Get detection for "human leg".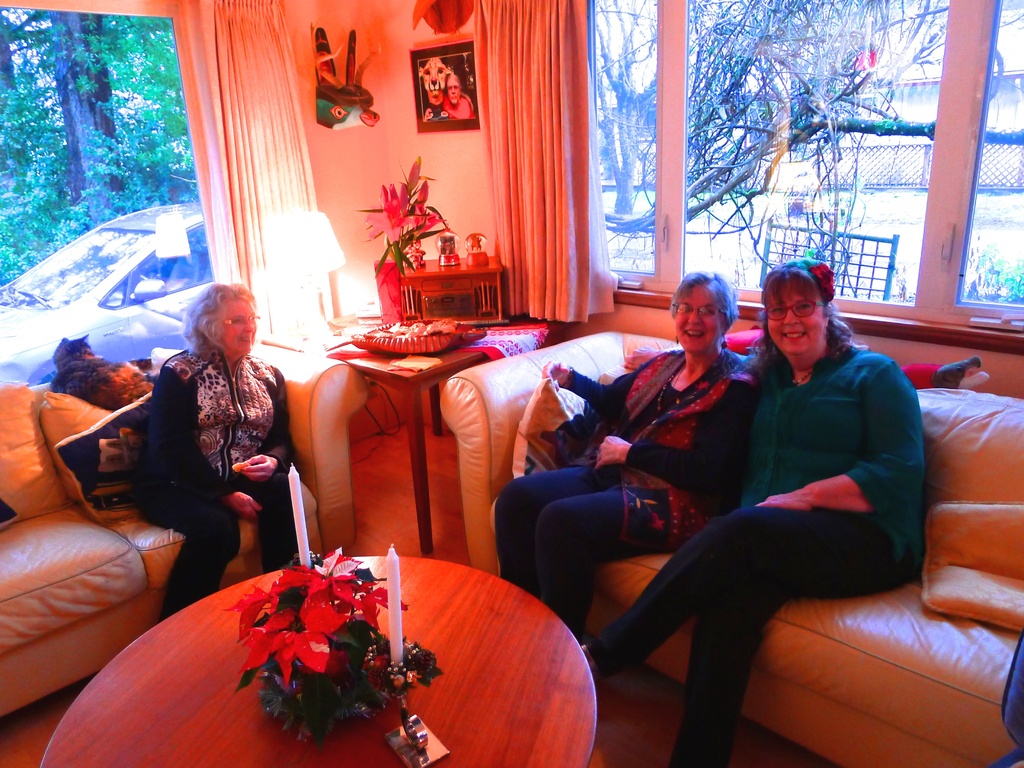
Detection: rect(483, 458, 612, 596).
